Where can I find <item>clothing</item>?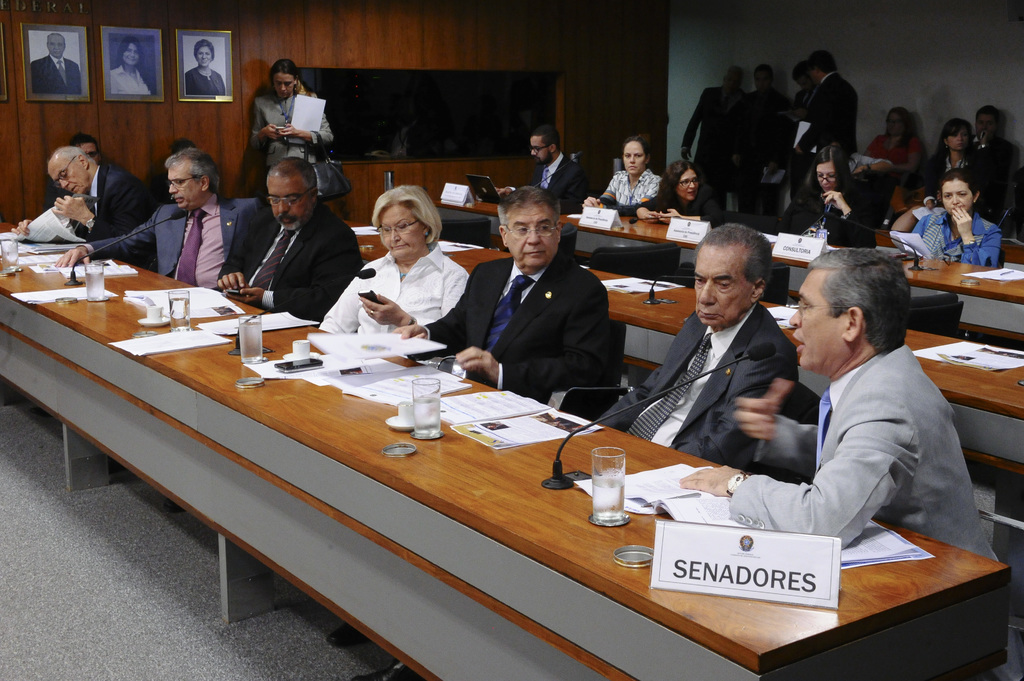
You can find it at 640 184 724 226.
